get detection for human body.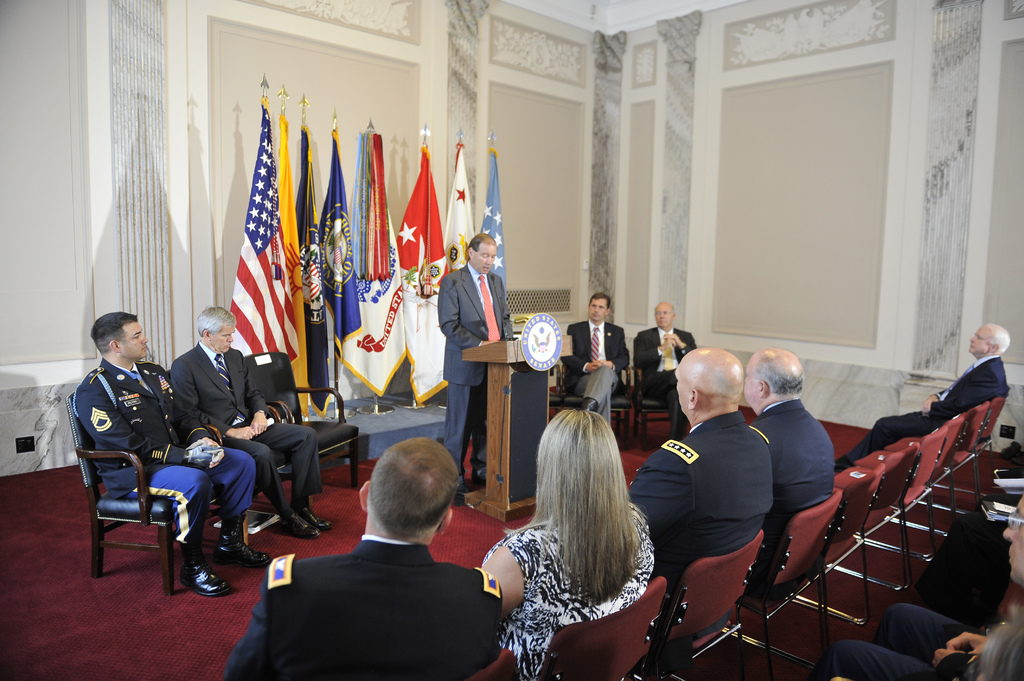
Detection: locate(68, 307, 274, 595).
